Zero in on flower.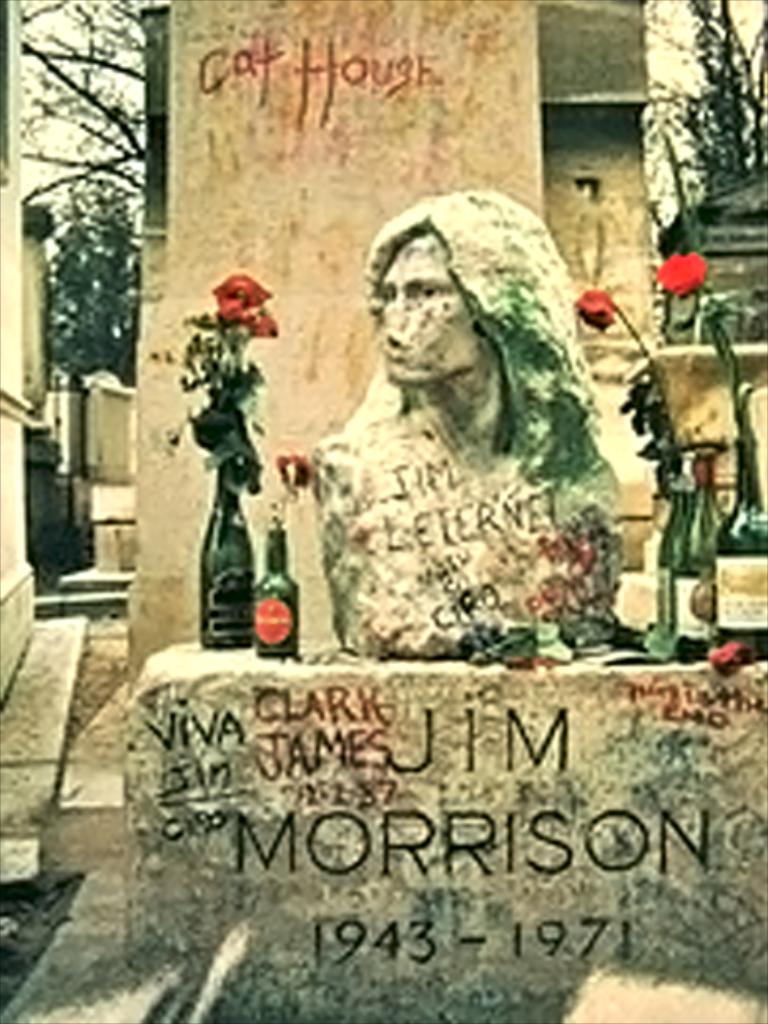
Zeroed in: <bbox>661, 243, 711, 300</bbox>.
